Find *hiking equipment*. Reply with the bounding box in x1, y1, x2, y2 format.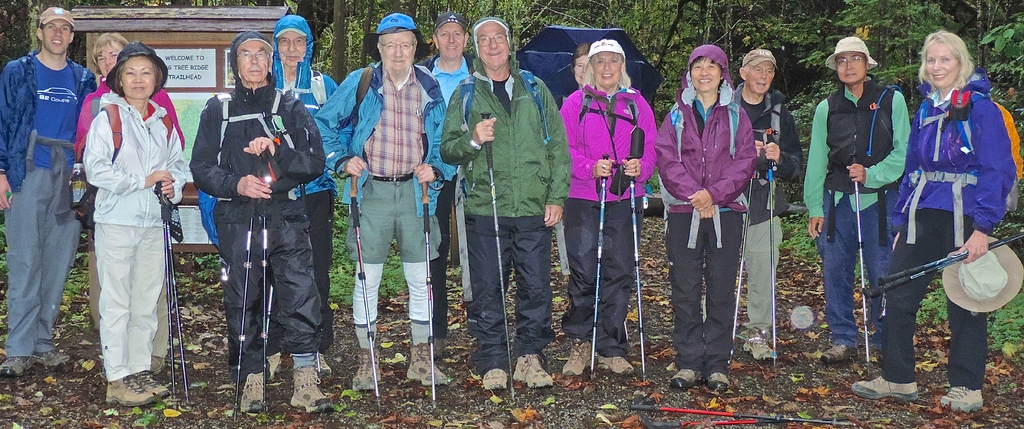
627, 397, 860, 427.
